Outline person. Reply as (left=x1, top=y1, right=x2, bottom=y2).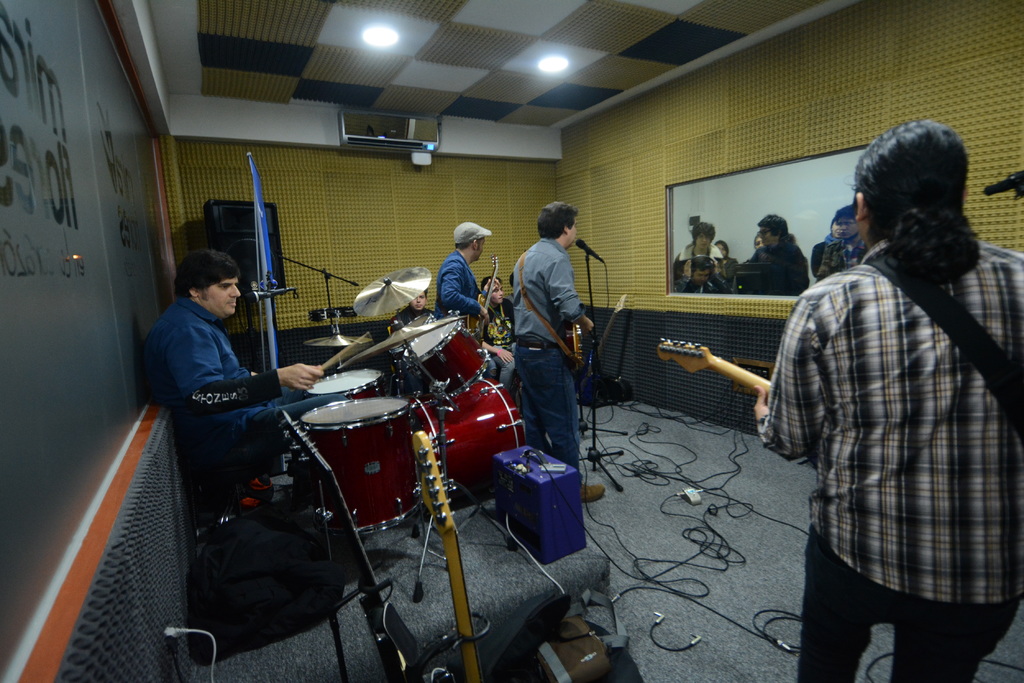
(left=671, top=253, right=732, bottom=298).
